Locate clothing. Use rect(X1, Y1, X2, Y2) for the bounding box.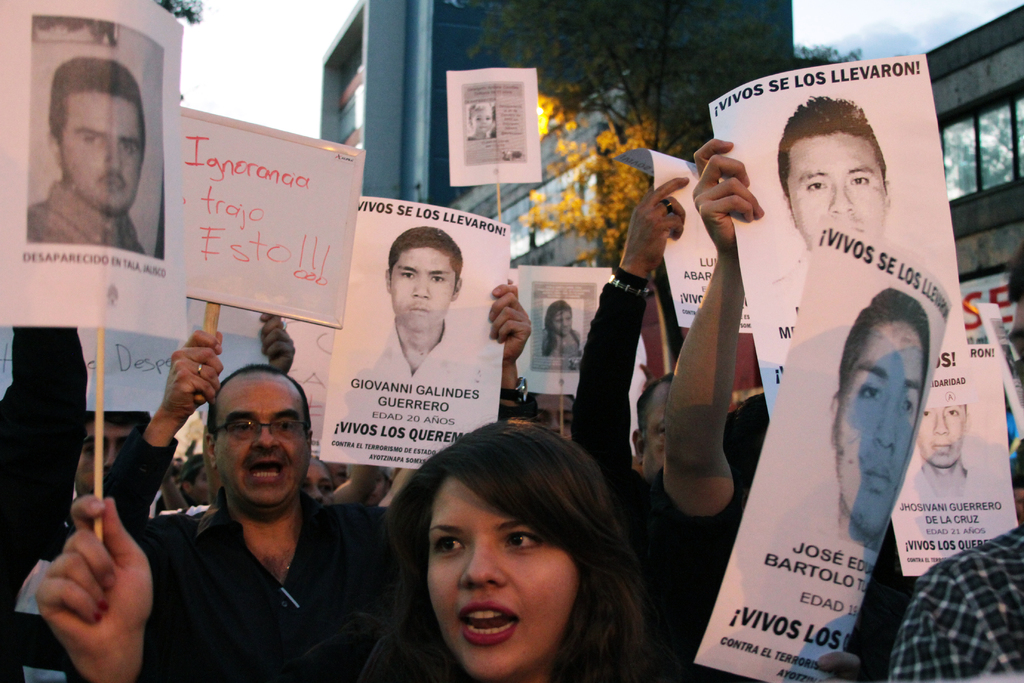
rect(0, 330, 106, 682).
